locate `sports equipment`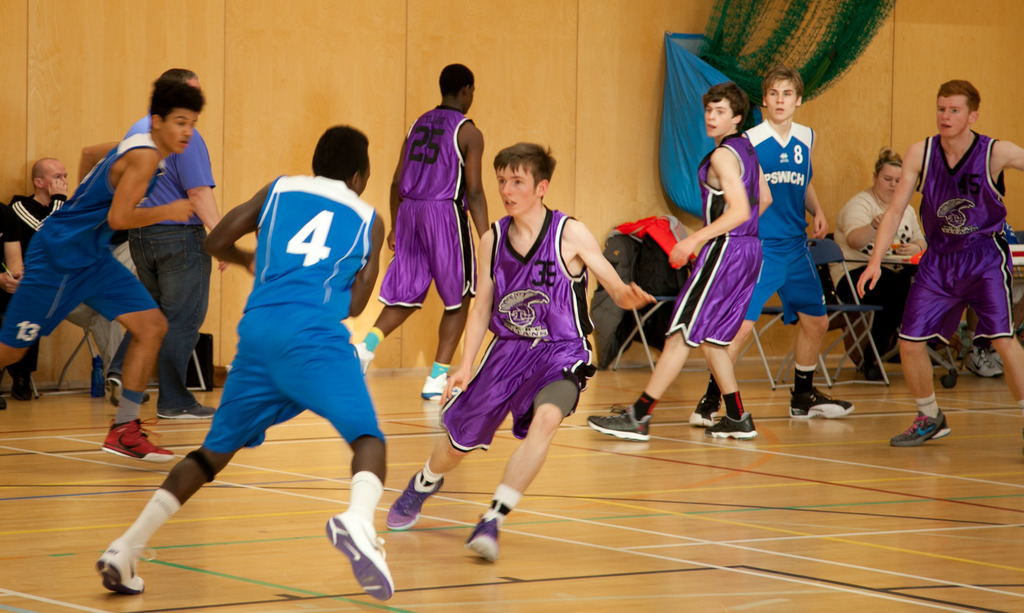
detection(327, 507, 398, 602)
